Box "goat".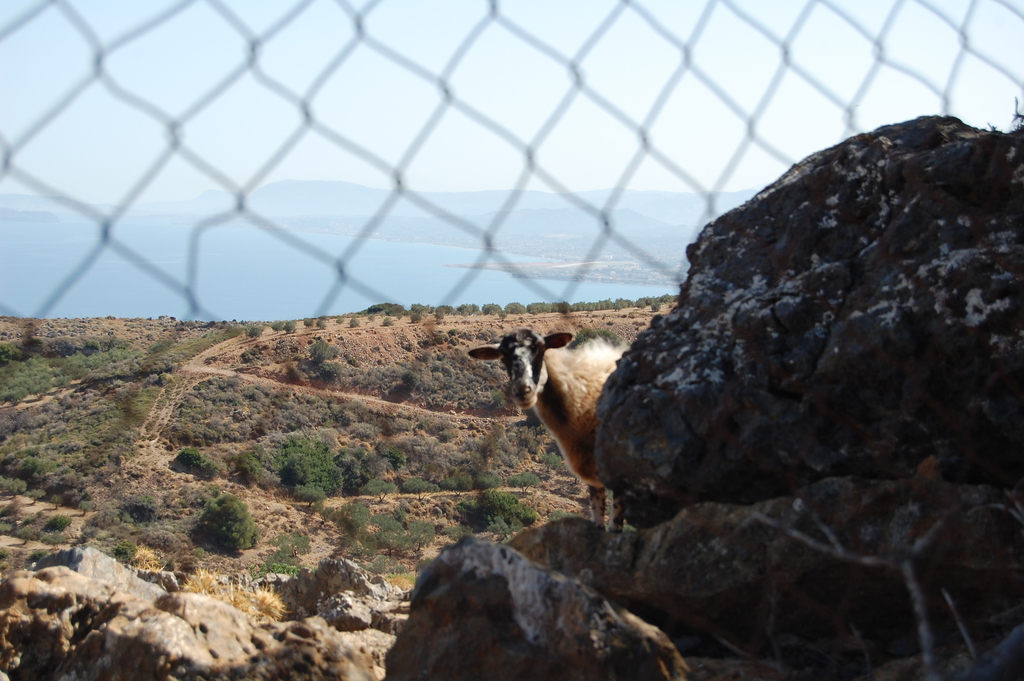
465, 325, 634, 527.
